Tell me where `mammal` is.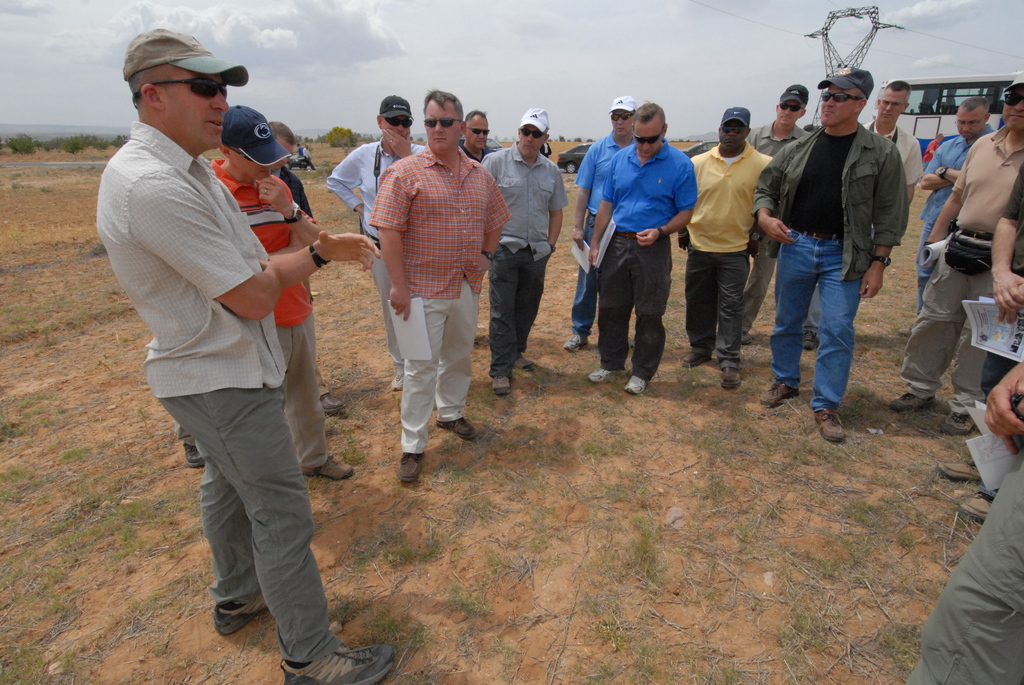
`mammal` is at (749, 64, 910, 441).
